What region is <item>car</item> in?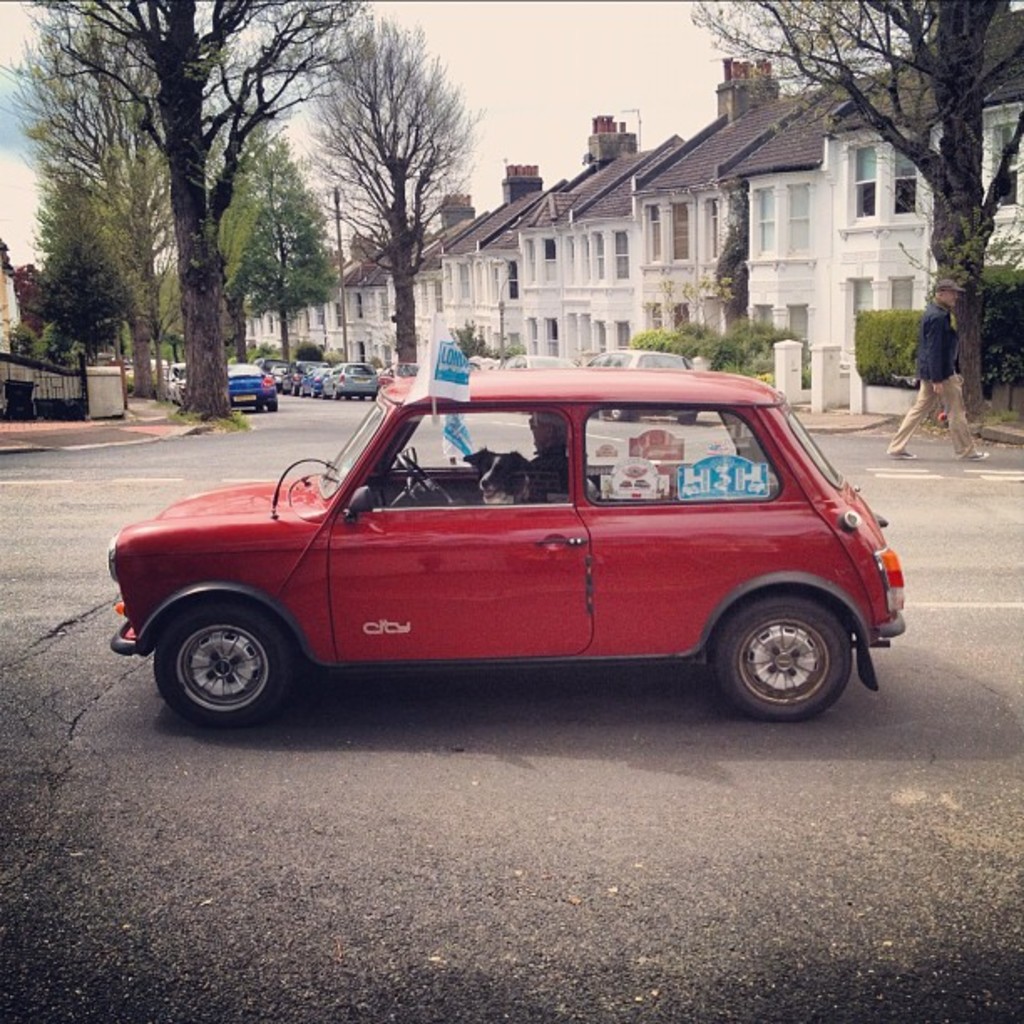
pyautogui.locateOnScreen(105, 351, 930, 753).
